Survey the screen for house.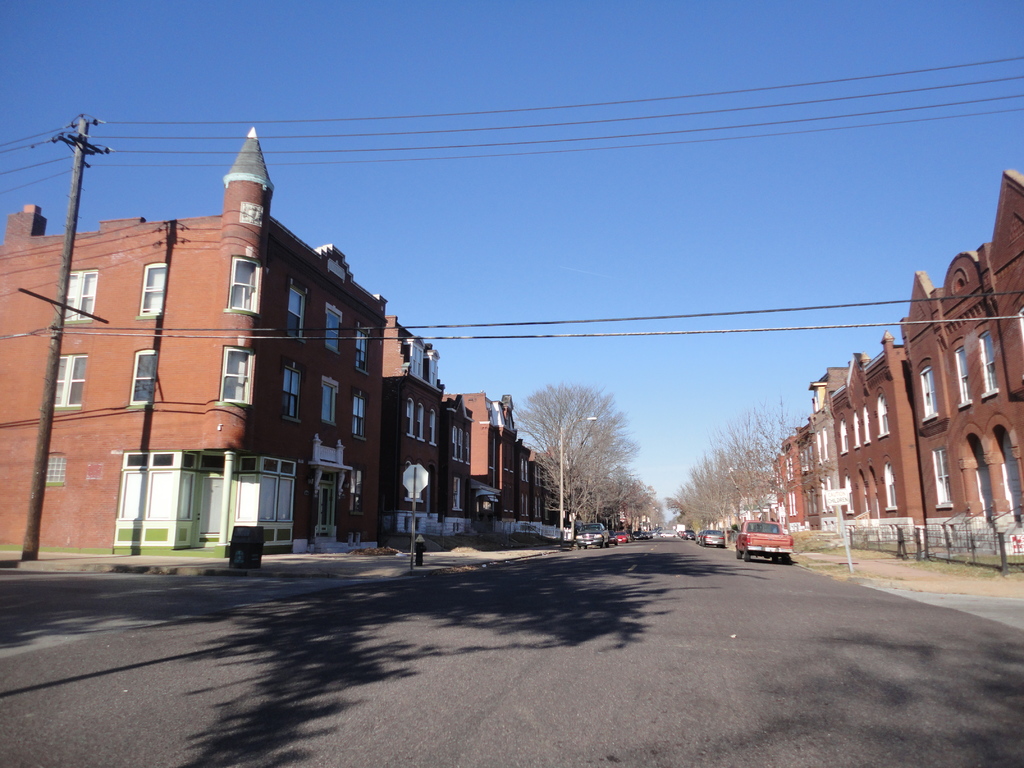
Survey found: locate(897, 164, 1023, 541).
